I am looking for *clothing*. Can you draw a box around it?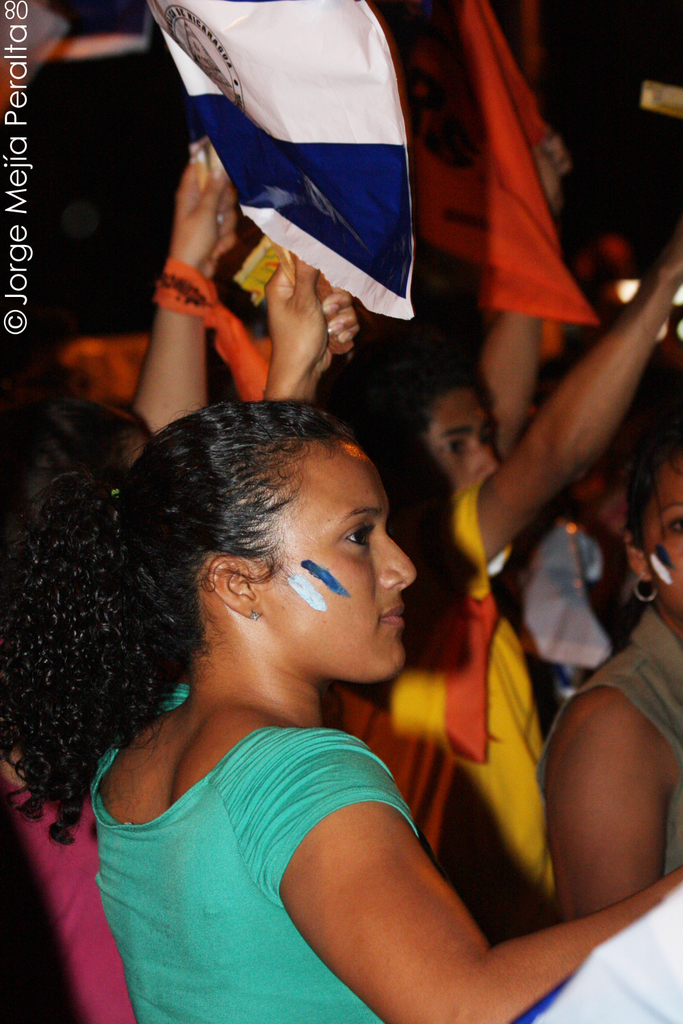
Sure, the bounding box is 327, 482, 552, 943.
